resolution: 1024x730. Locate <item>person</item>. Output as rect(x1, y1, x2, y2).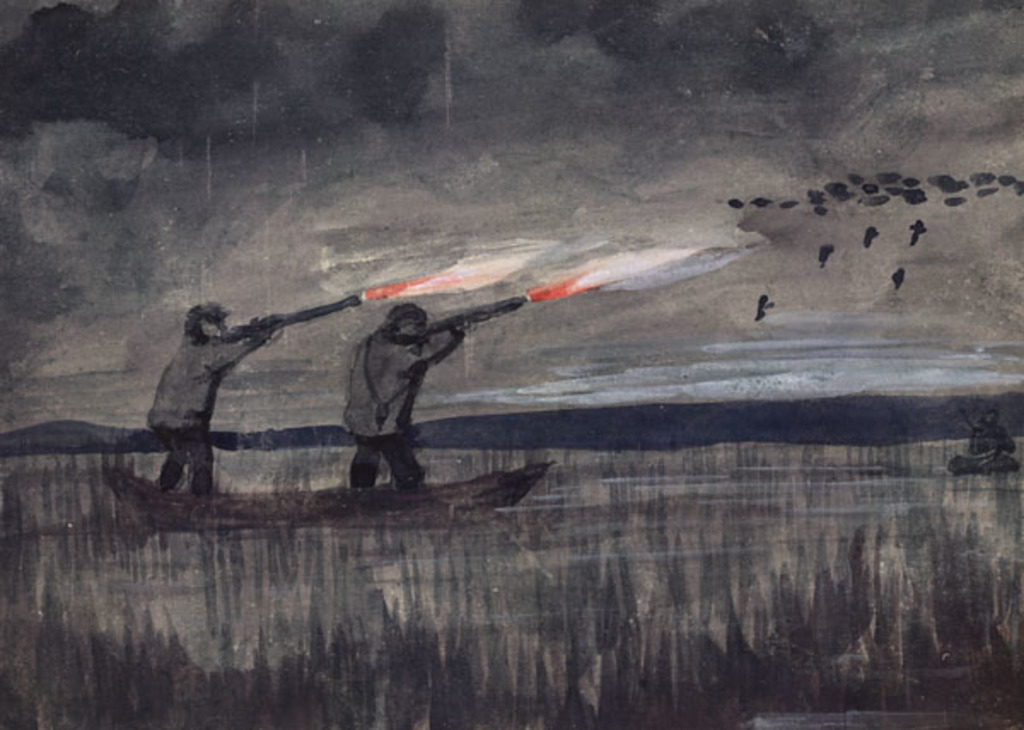
rect(338, 302, 463, 488).
